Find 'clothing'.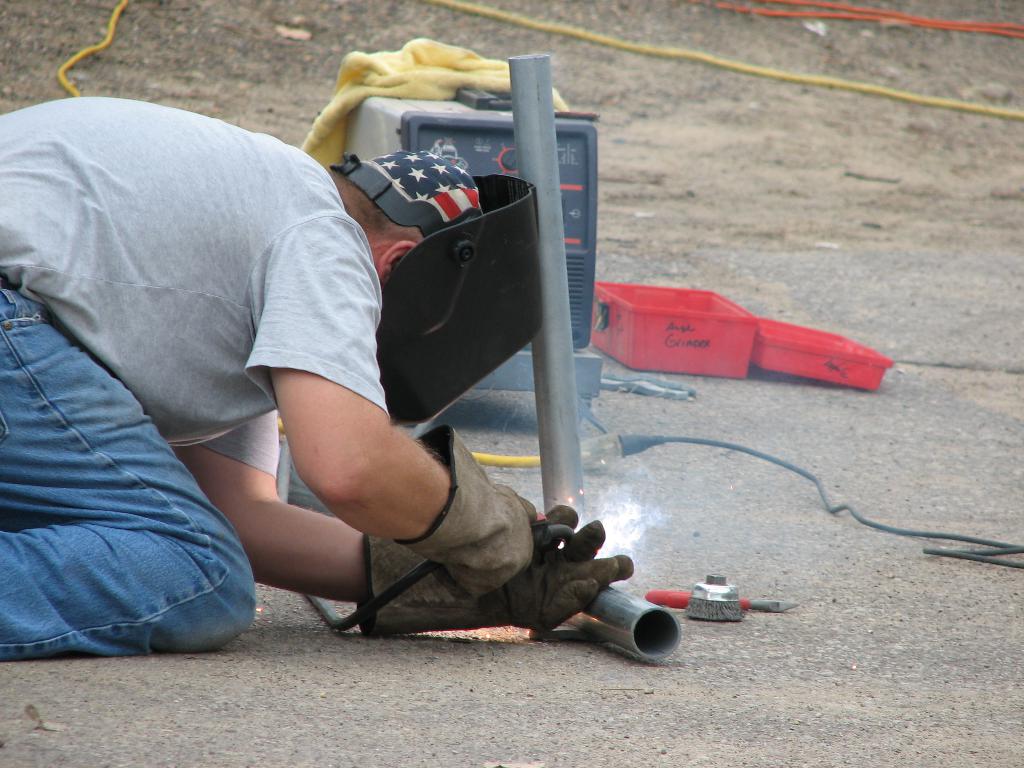
{"left": 0, "top": 93, "right": 394, "bottom": 666}.
